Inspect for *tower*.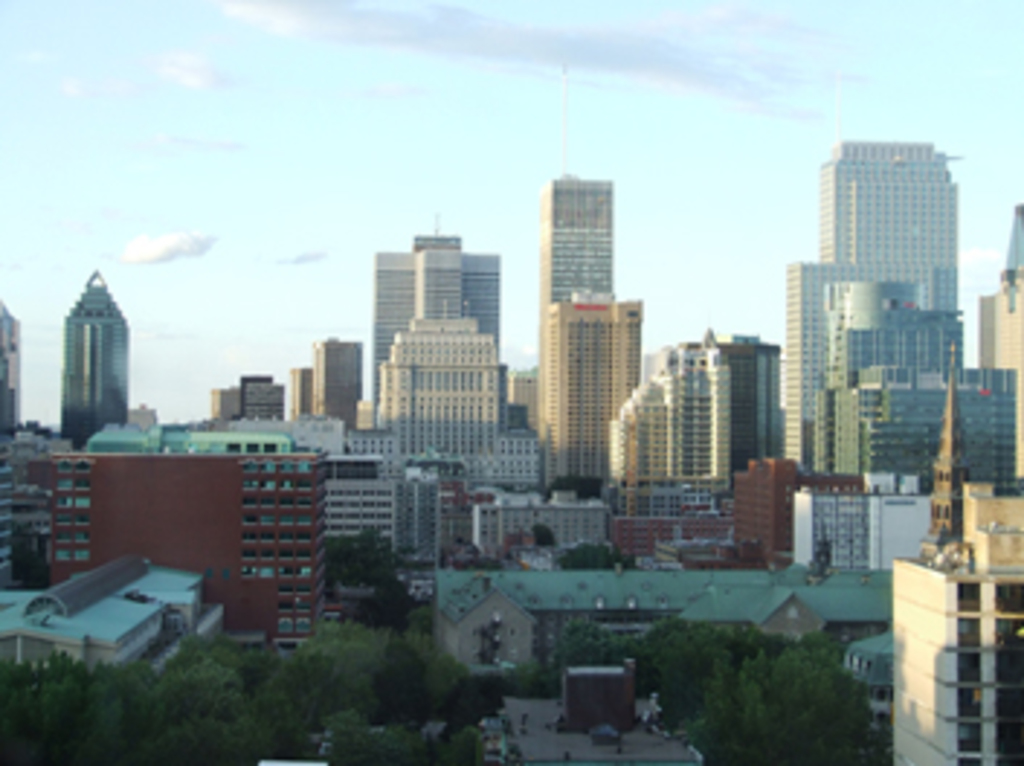
Inspection: locate(812, 136, 960, 319).
